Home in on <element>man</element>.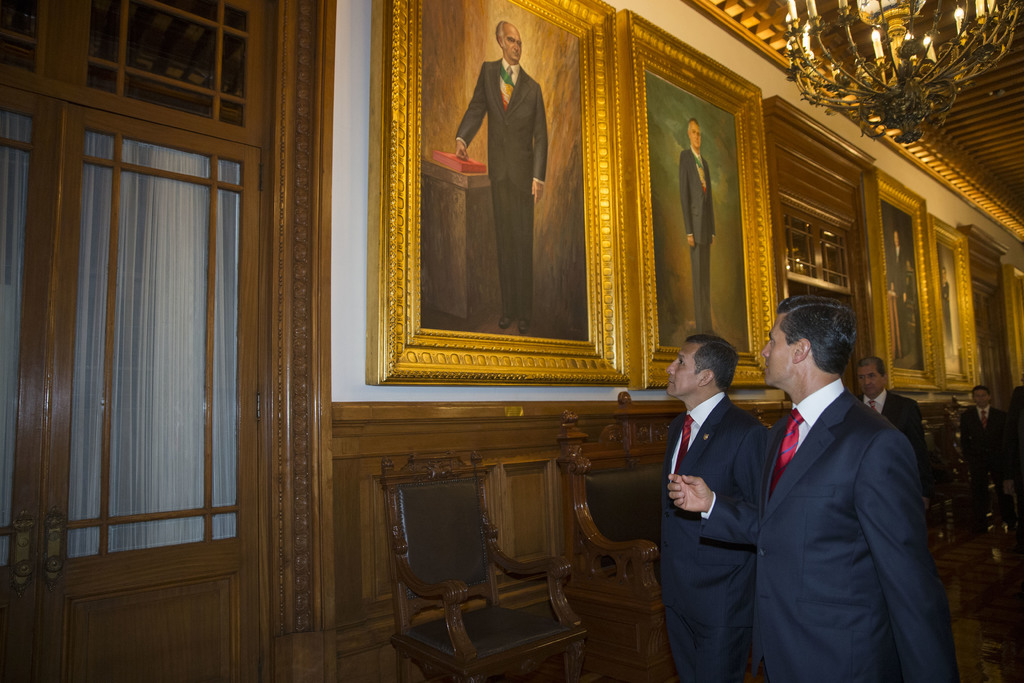
Homed in at bbox(964, 383, 1023, 519).
